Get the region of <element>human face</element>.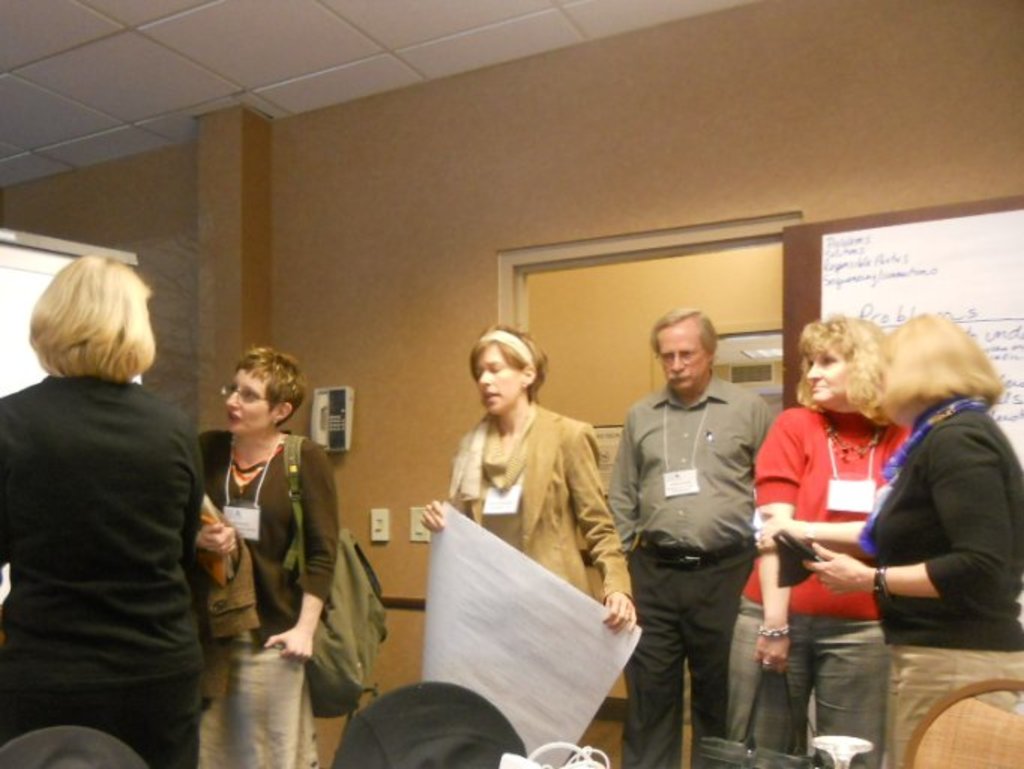
bbox=[803, 342, 850, 410].
